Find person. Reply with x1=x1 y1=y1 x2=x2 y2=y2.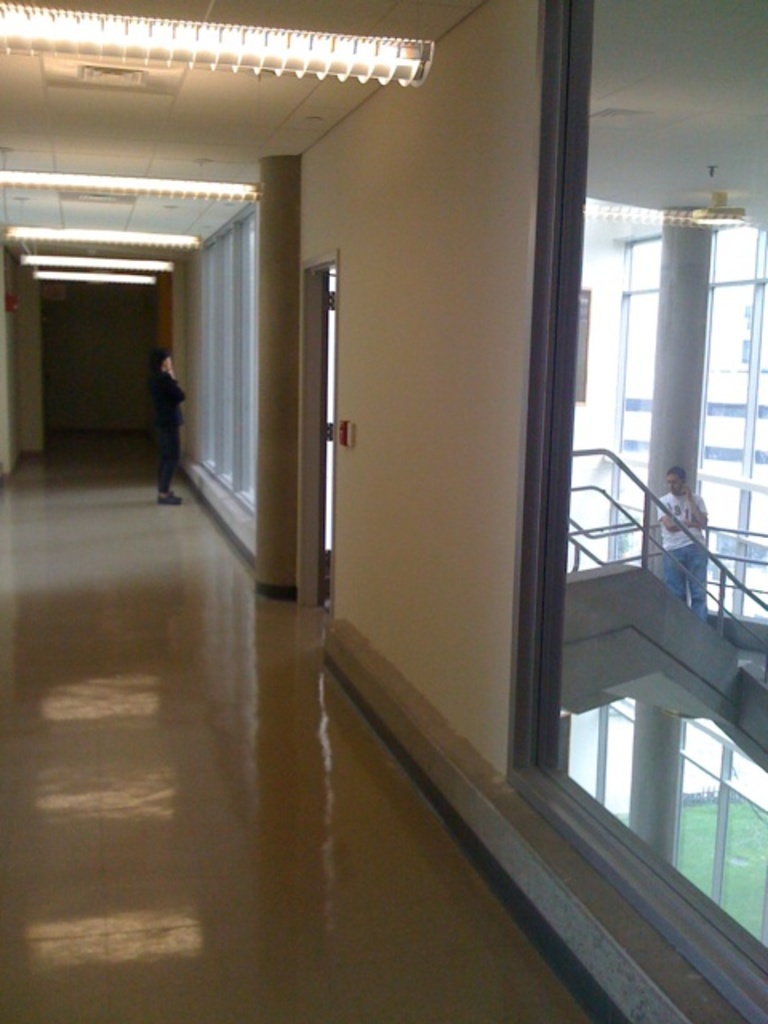
x1=157 y1=360 x2=171 y2=499.
